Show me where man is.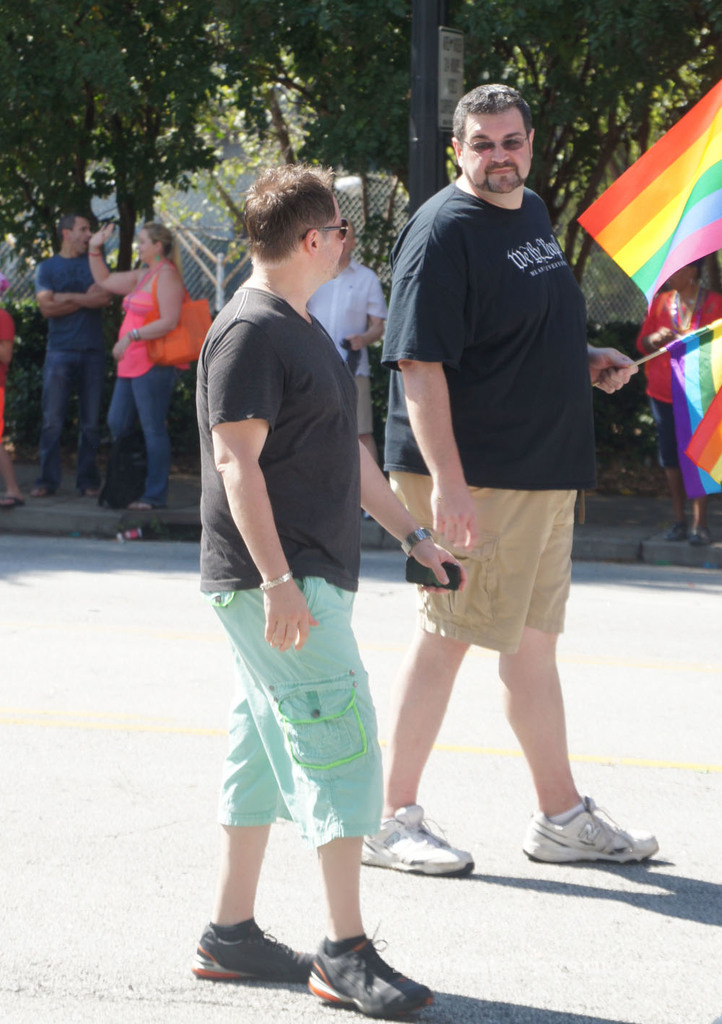
man is at [305, 225, 390, 460].
